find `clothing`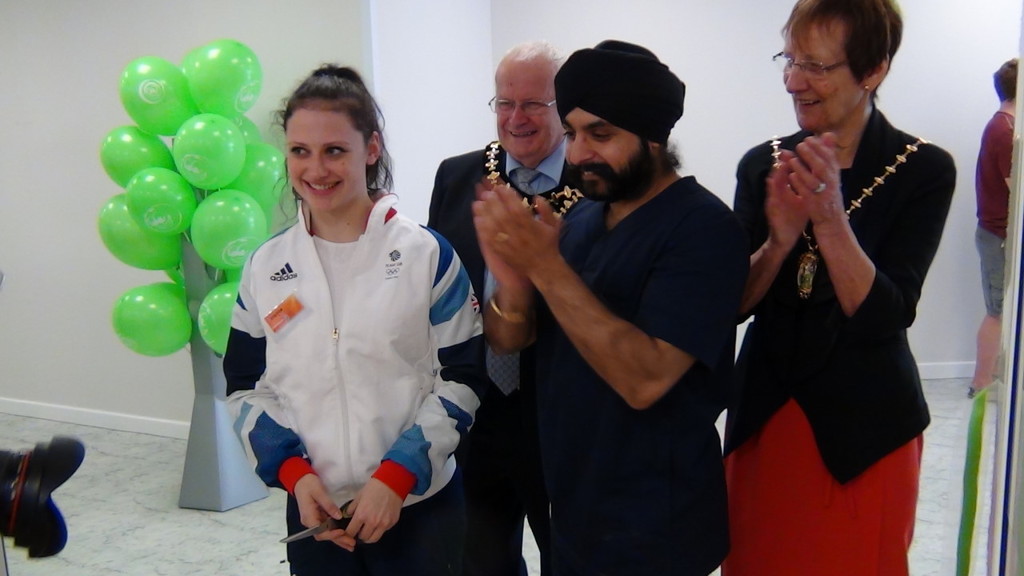
Rect(534, 175, 752, 575)
